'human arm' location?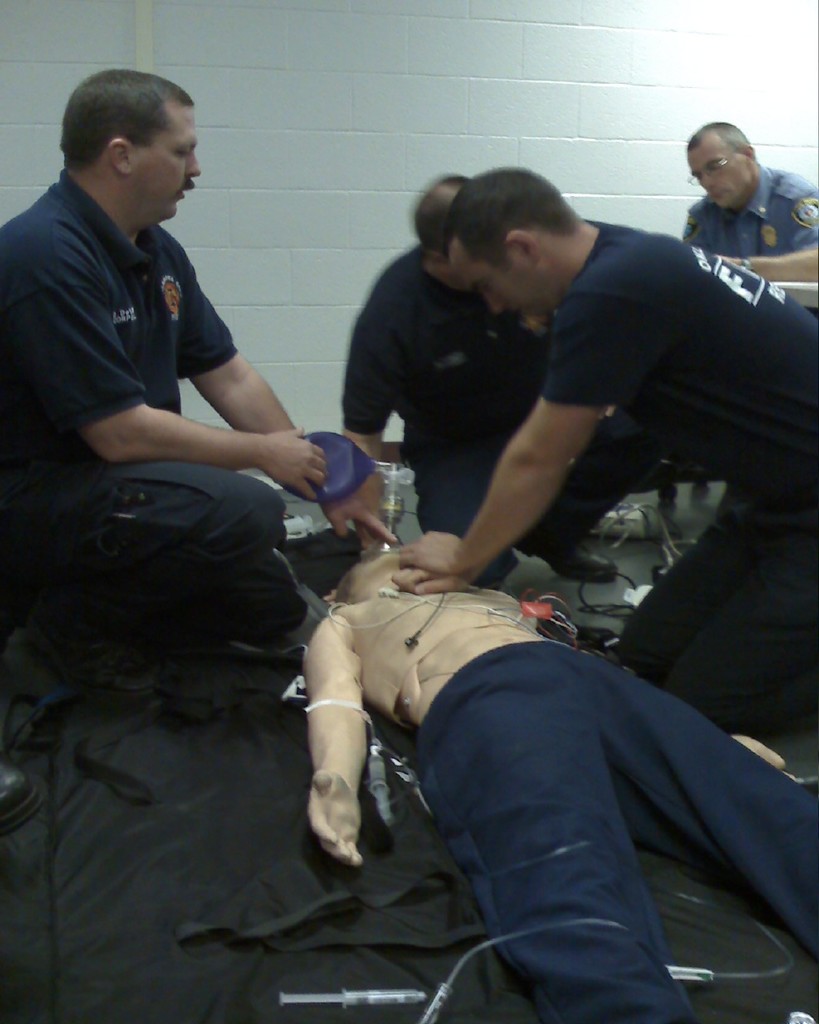
(297,609,371,871)
